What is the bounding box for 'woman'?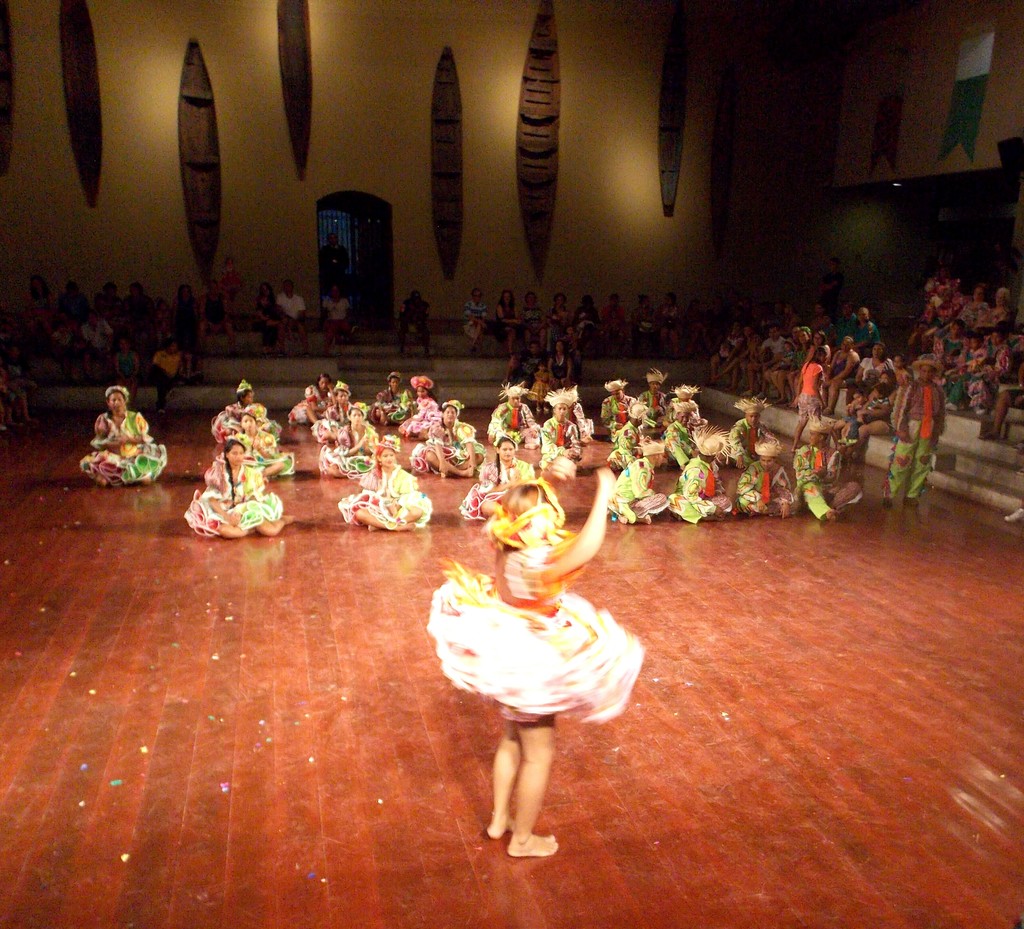
(806,308,831,344).
